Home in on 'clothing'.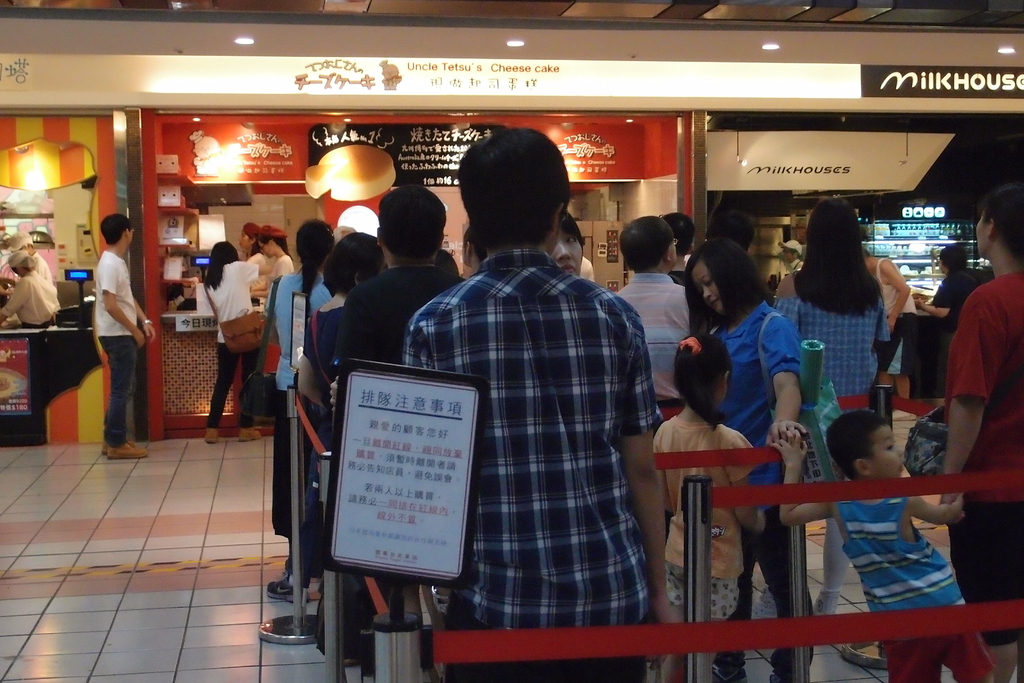
Homed in at pyautogui.locateOnScreen(705, 293, 820, 675).
